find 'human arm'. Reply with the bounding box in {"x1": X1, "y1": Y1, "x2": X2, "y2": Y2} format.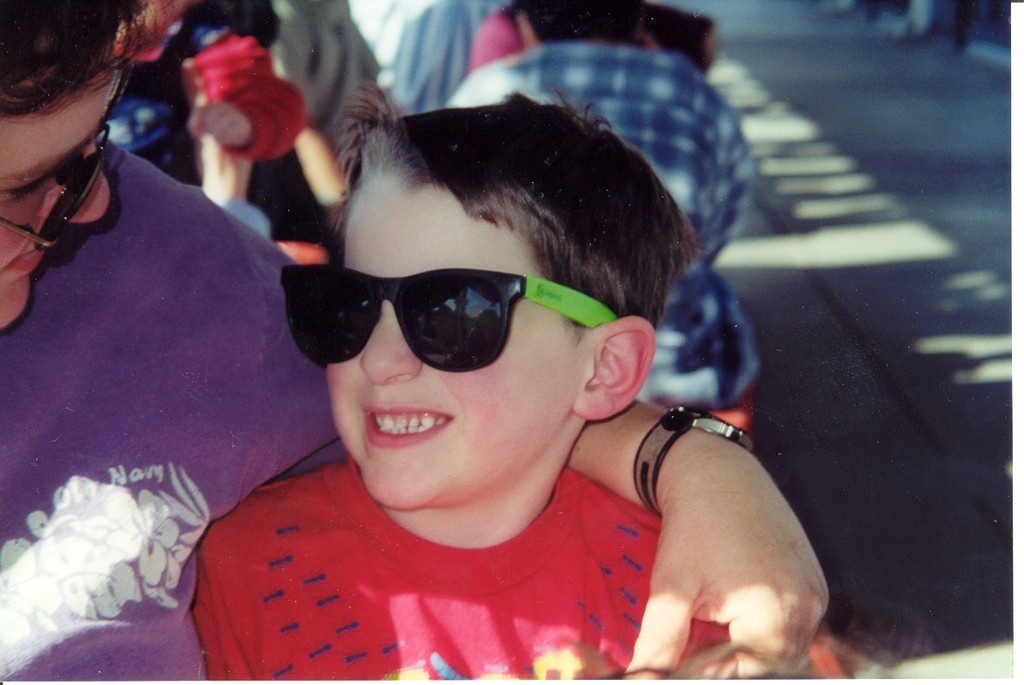
{"x1": 618, "y1": 414, "x2": 819, "y2": 665}.
